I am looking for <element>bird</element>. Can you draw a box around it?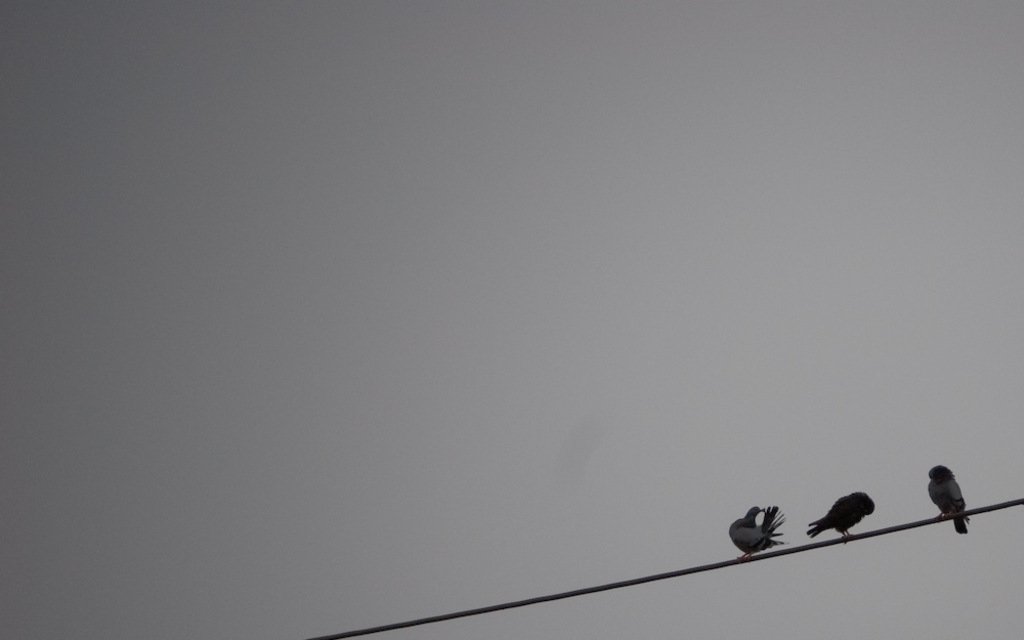
Sure, the bounding box is [left=812, top=502, right=895, bottom=544].
